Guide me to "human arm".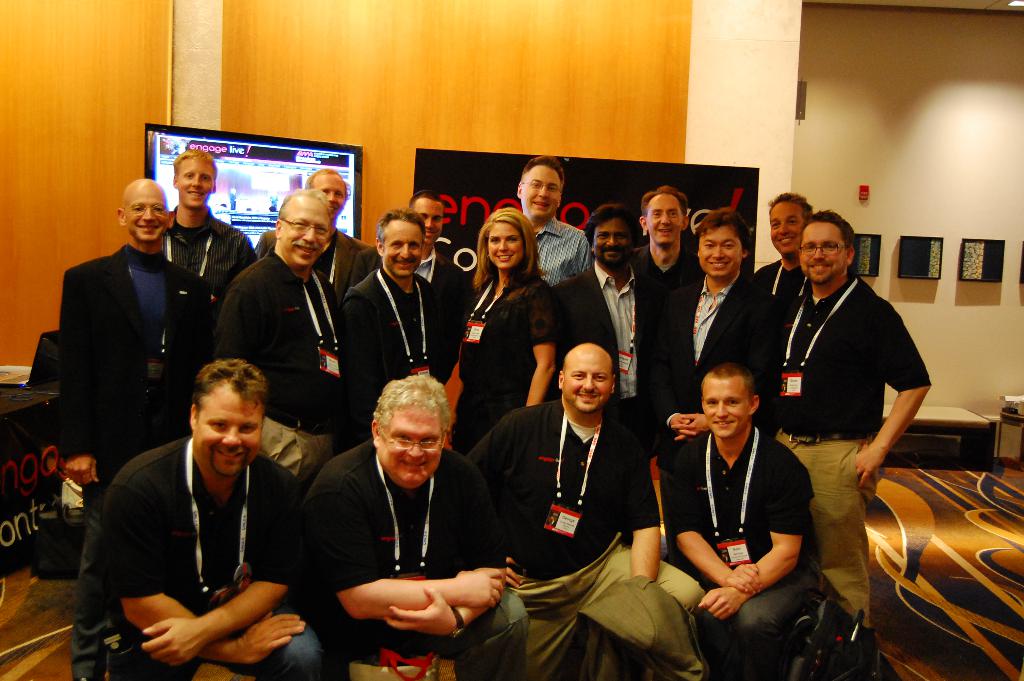
Guidance: select_region(671, 441, 755, 593).
